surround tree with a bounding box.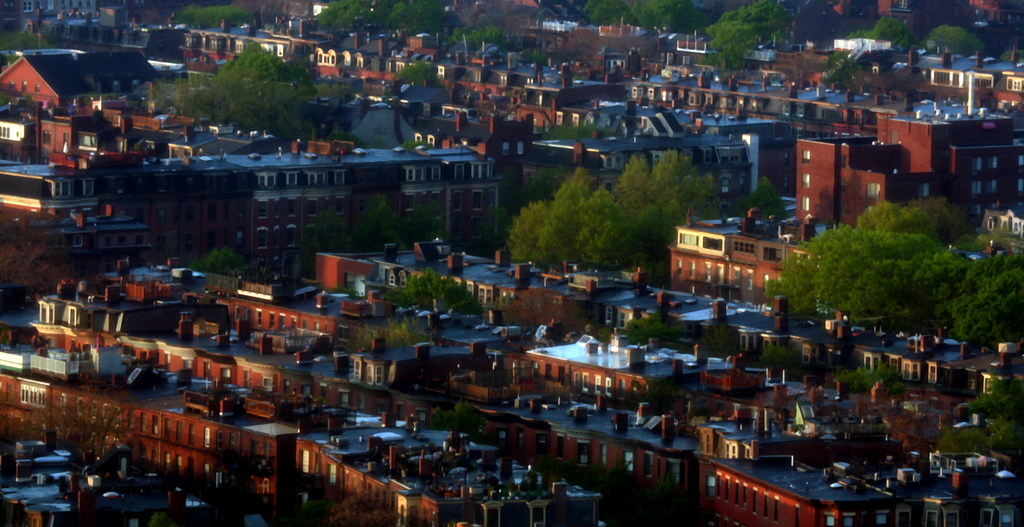
(x1=934, y1=421, x2=991, y2=467).
